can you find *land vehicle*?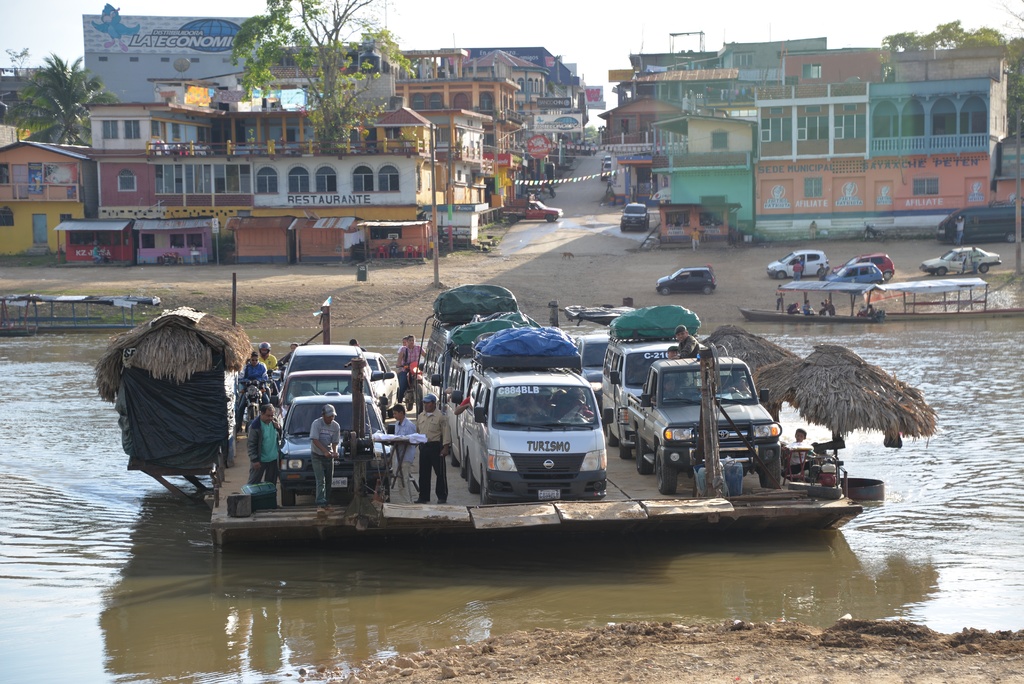
Yes, bounding box: bbox=[413, 320, 455, 420].
